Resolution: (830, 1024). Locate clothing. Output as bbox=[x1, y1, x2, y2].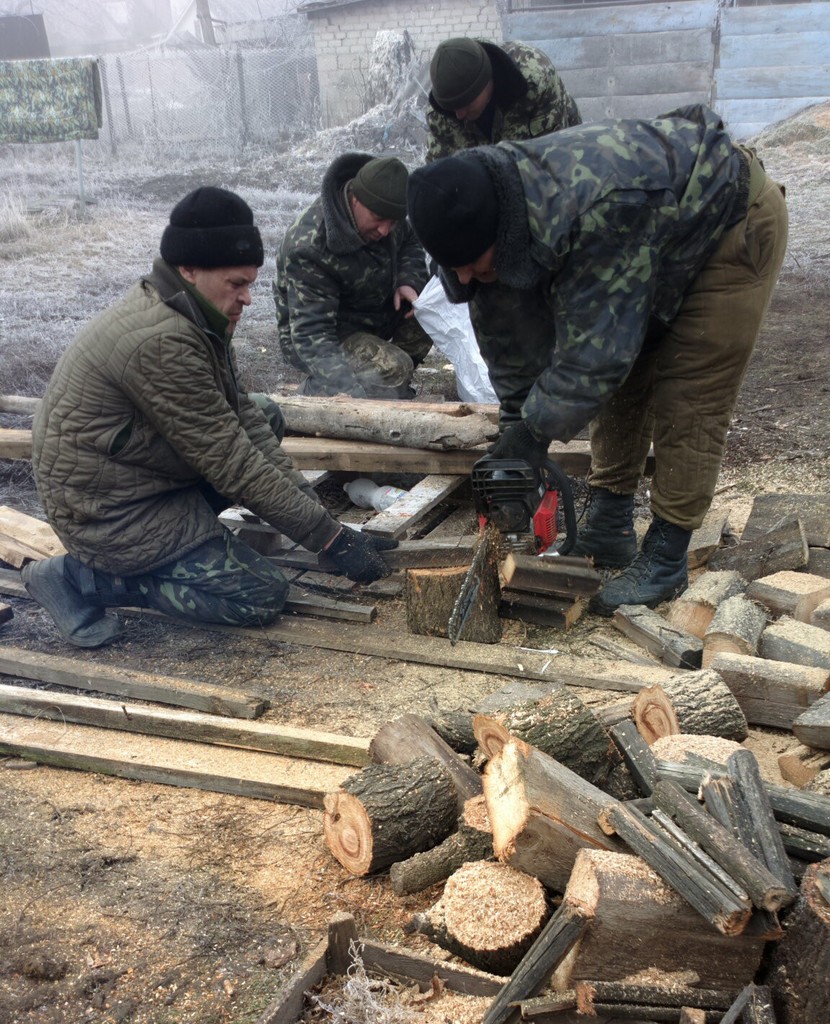
bbox=[280, 152, 429, 398].
